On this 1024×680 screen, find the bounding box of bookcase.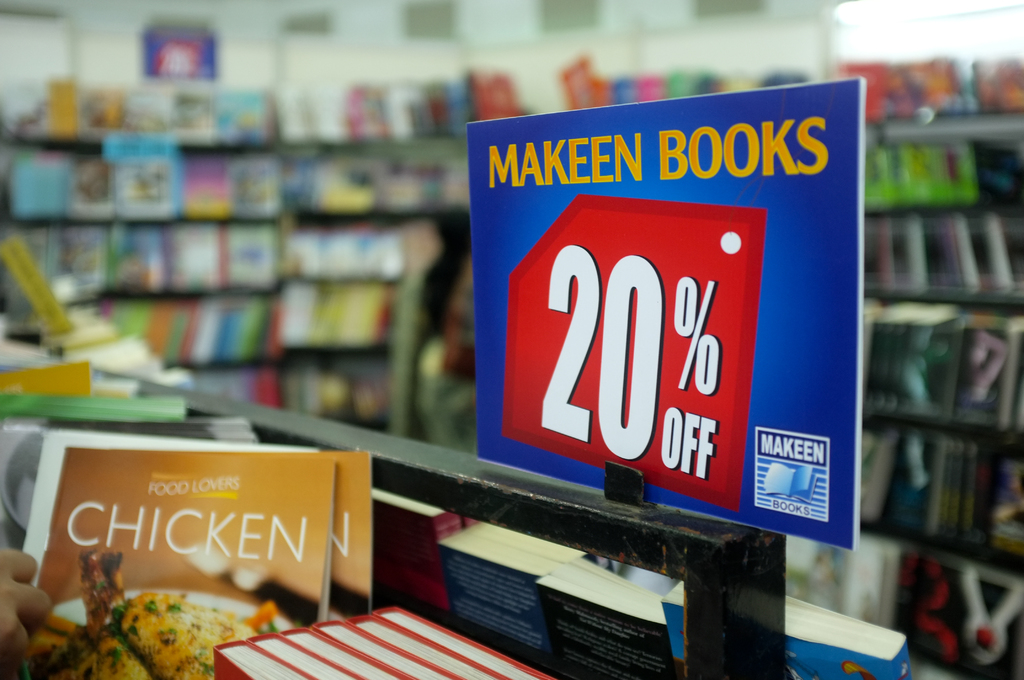
Bounding box: 837 51 1021 647.
